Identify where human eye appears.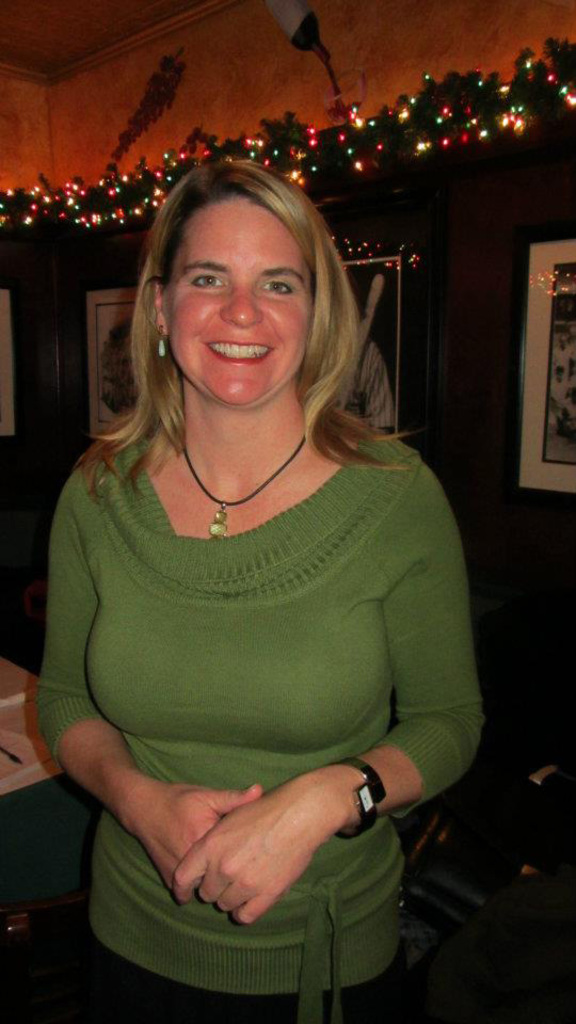
Appears at select_region(190, 270, 227, 292).
